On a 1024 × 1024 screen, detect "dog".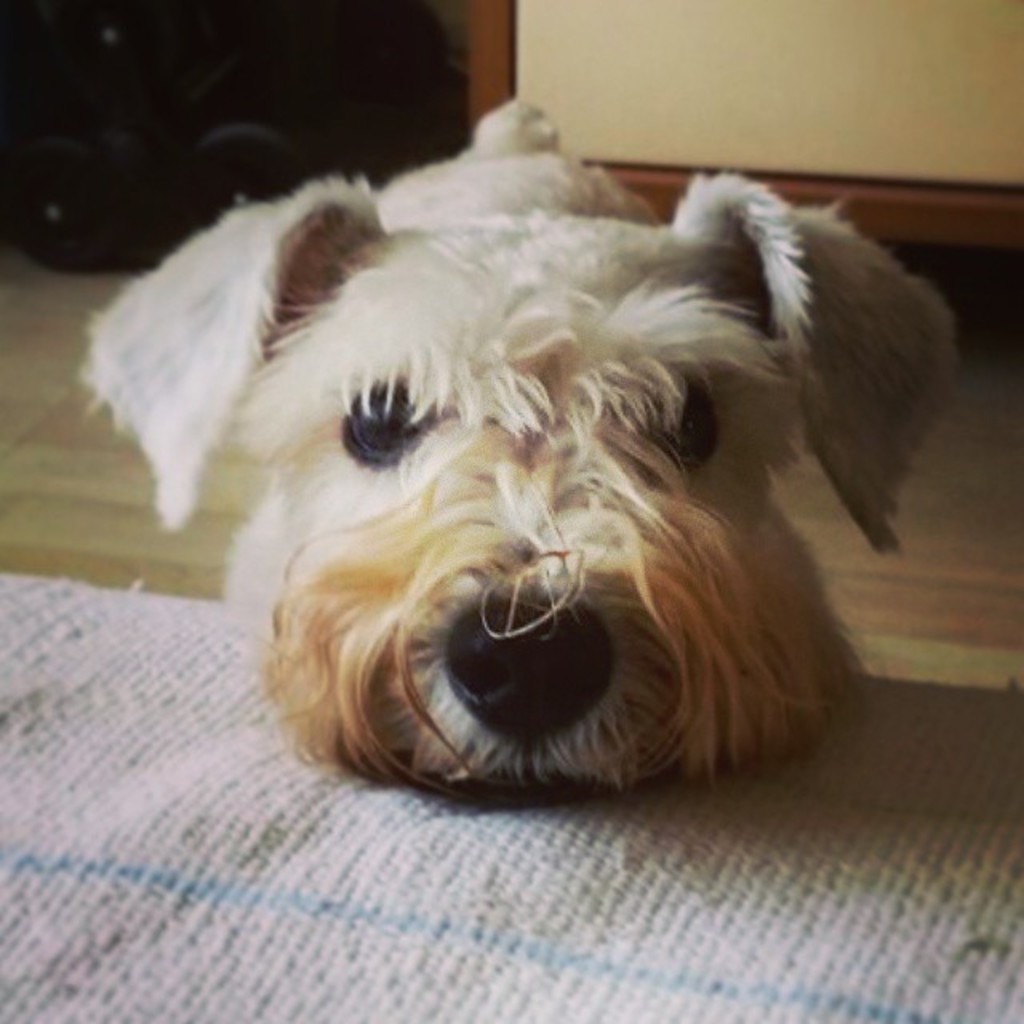
crop(75, 104, 955, 789).
